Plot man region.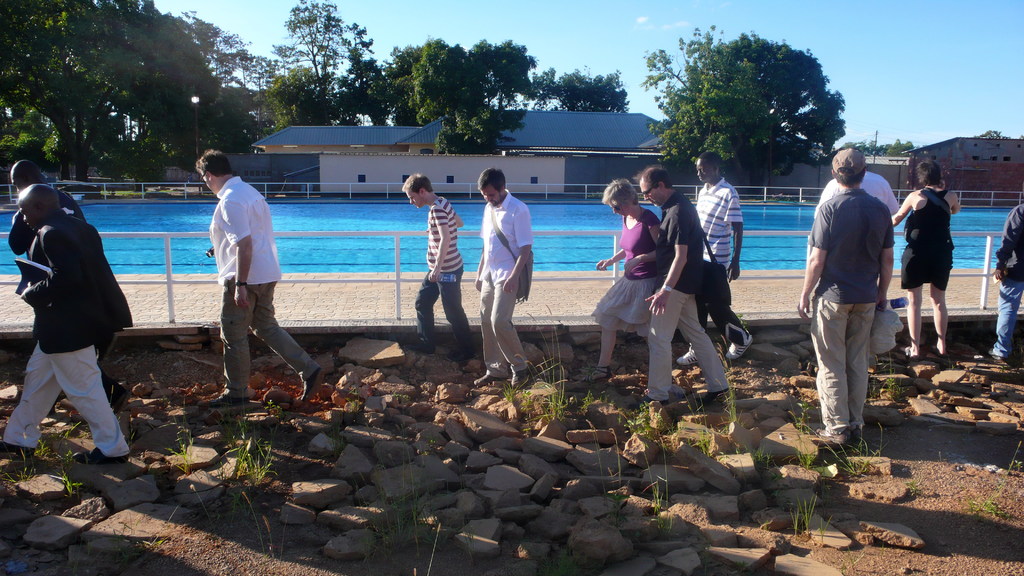
Plotted at 677, 150, 746, 368.
